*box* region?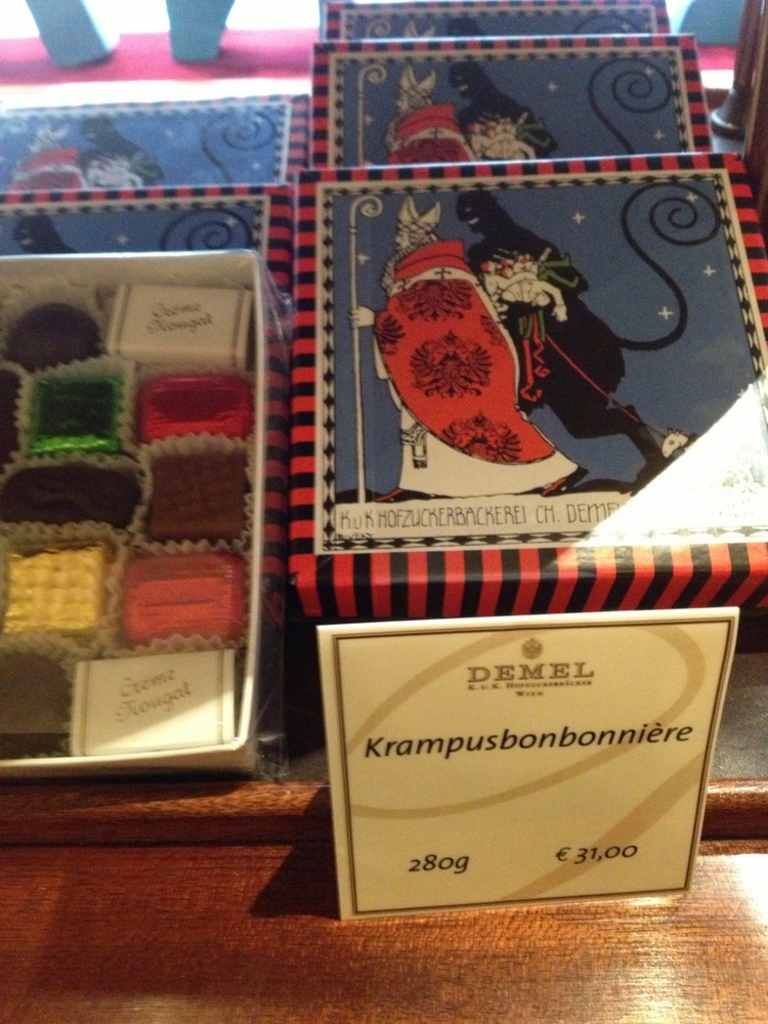
box(185, 343, 745, 915)
